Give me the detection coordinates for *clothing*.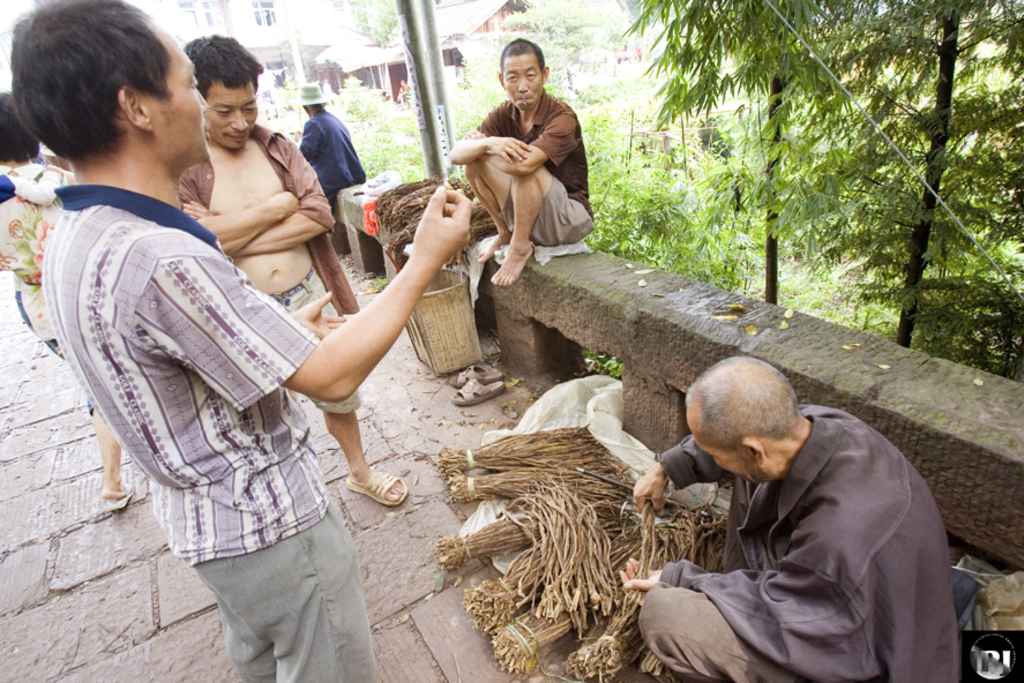
302 106 372 209.
